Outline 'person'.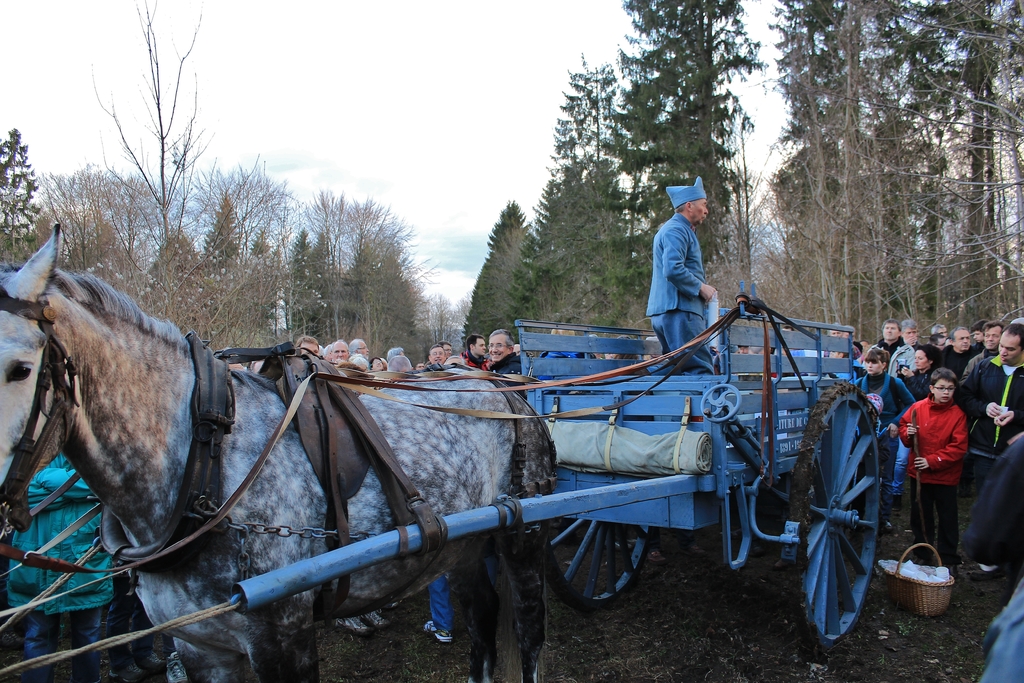
Outline: detection(966, 319, 1006, 363).
